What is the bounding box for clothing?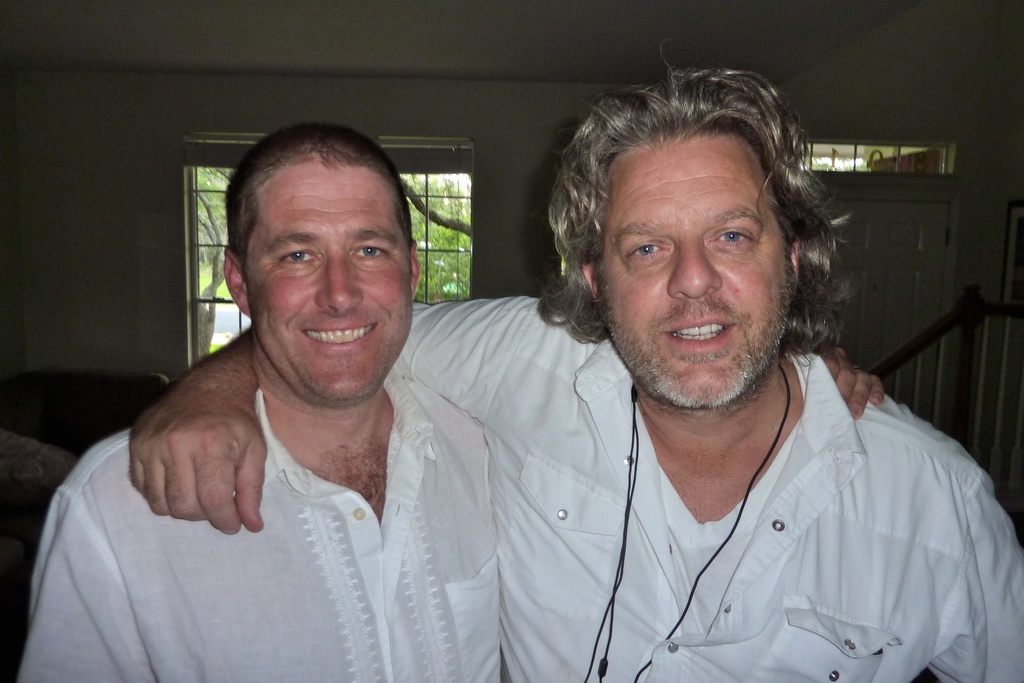
crop(391, 293, 1021, 682).
